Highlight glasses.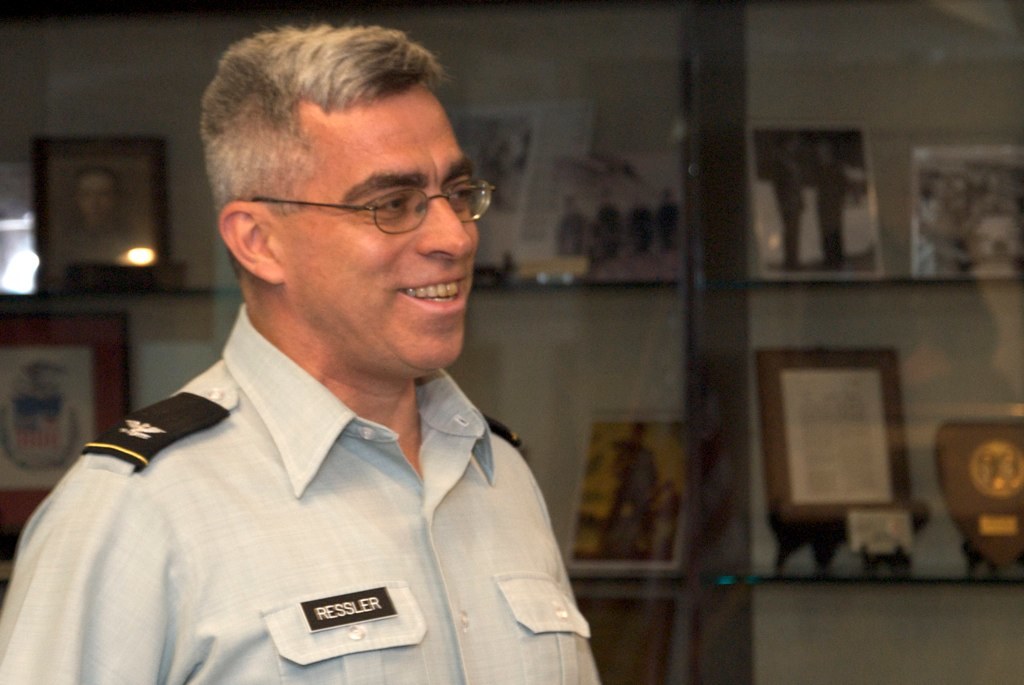
Highlighted region: region(246, 159, 497, 234).
